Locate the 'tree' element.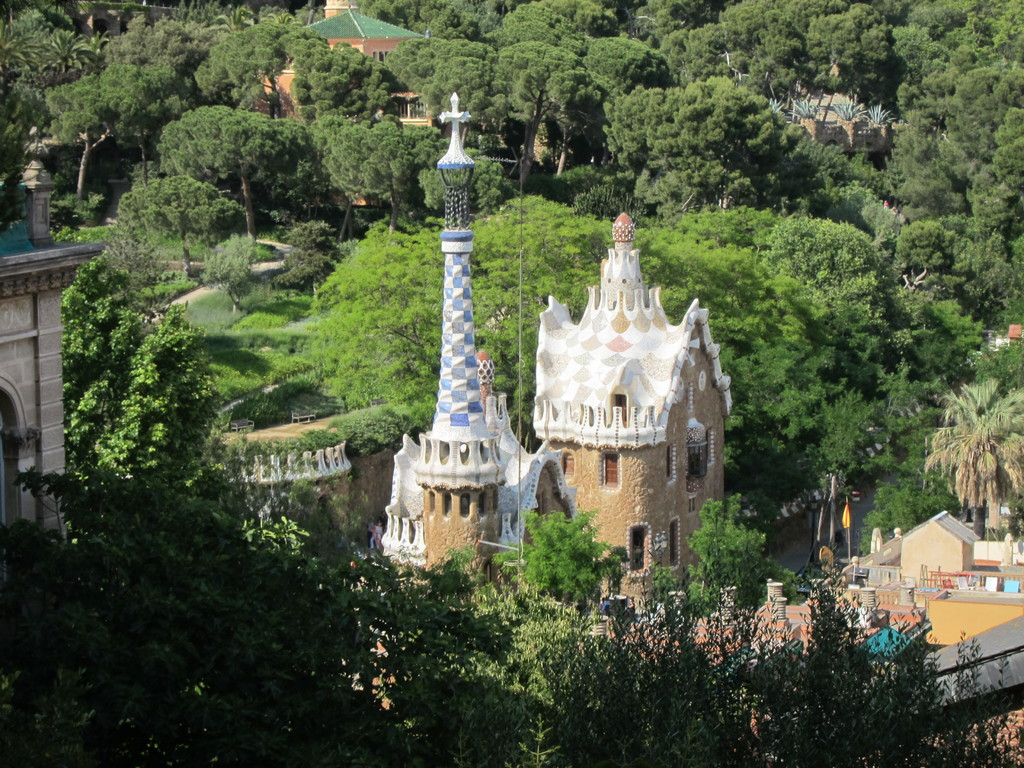
Element bbox: left=758, top=210, right=900, bottom=373.
